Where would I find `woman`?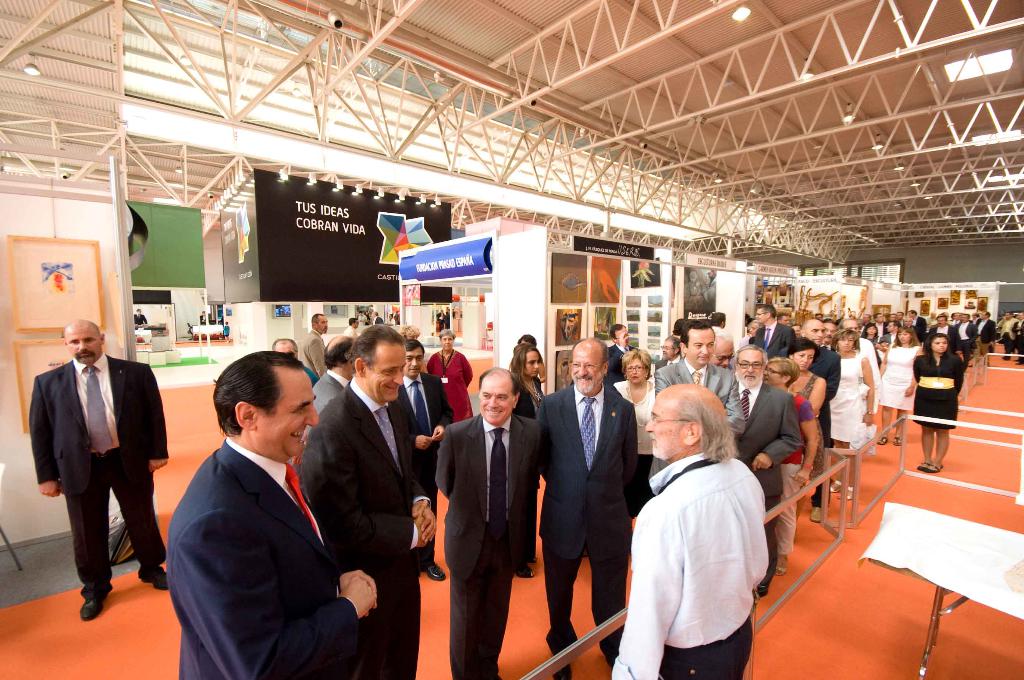
At 877,327,925,443.
